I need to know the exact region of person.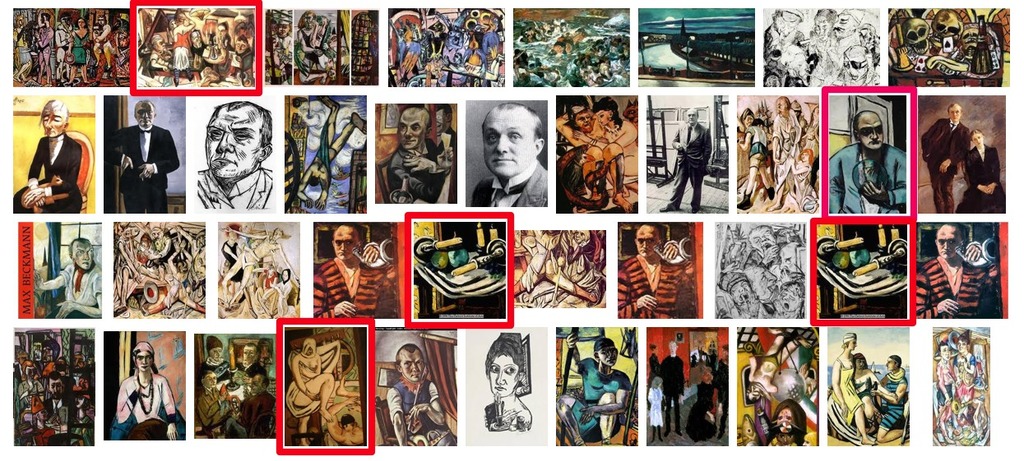
Region: <bbox>114, 339, 181, 442</bbox>.
